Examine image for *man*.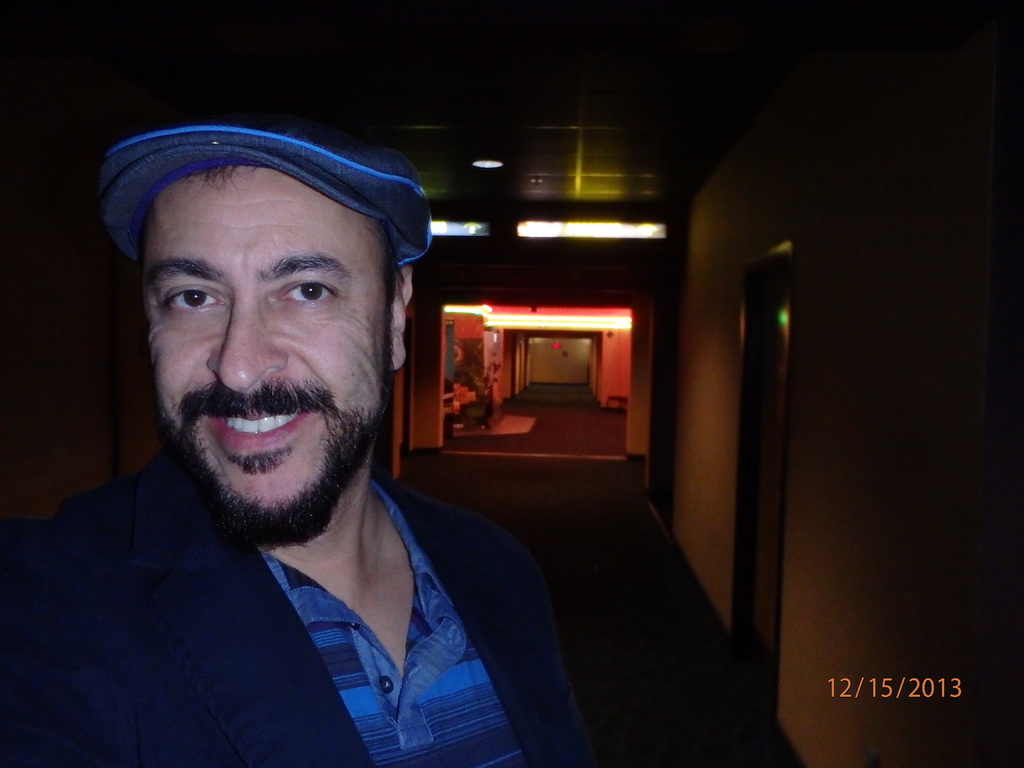
Examination result: x1=10 y1=99 x2=618 y2=762.
